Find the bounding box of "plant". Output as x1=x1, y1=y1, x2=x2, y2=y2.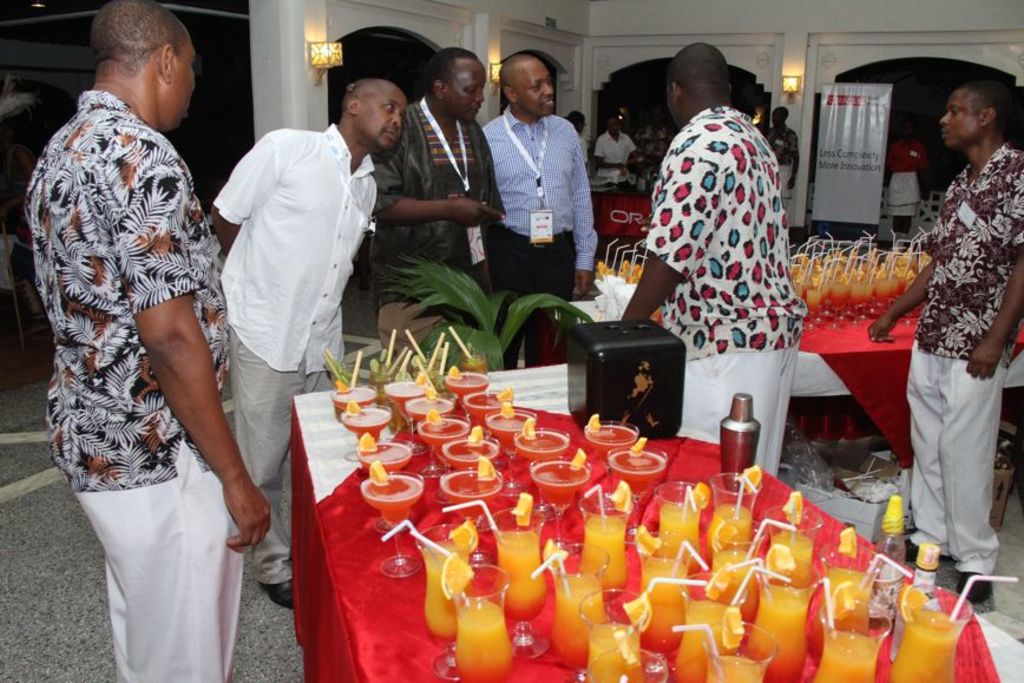
x1=380, y1=241, x2=598, y2=369.
